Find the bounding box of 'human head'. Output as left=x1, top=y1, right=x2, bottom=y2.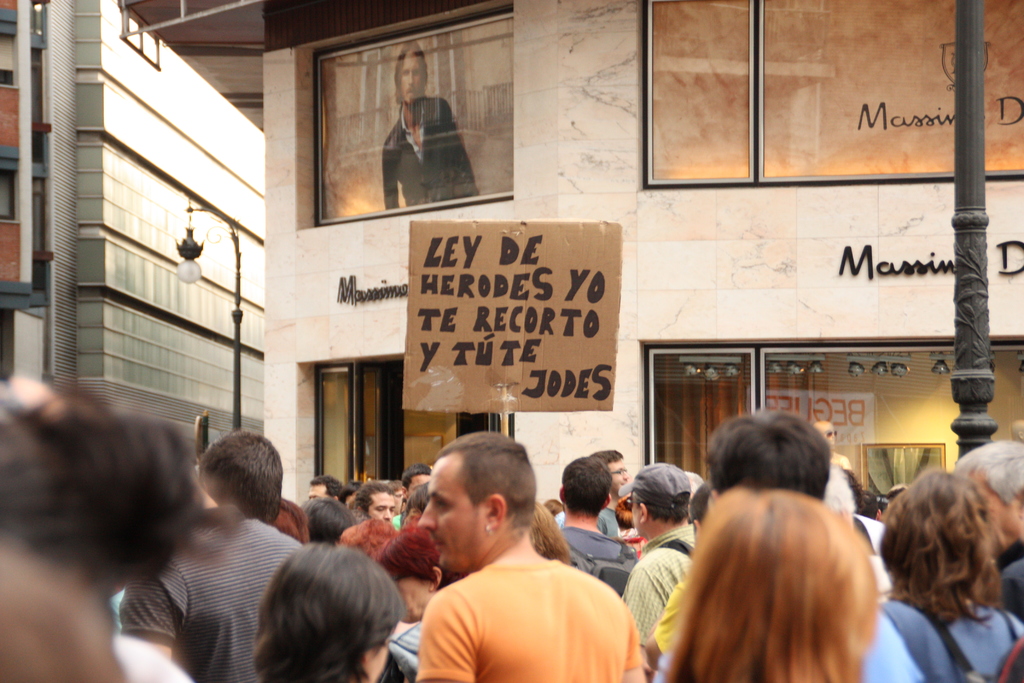
left=0, top=374, right=195, bottom=594.
